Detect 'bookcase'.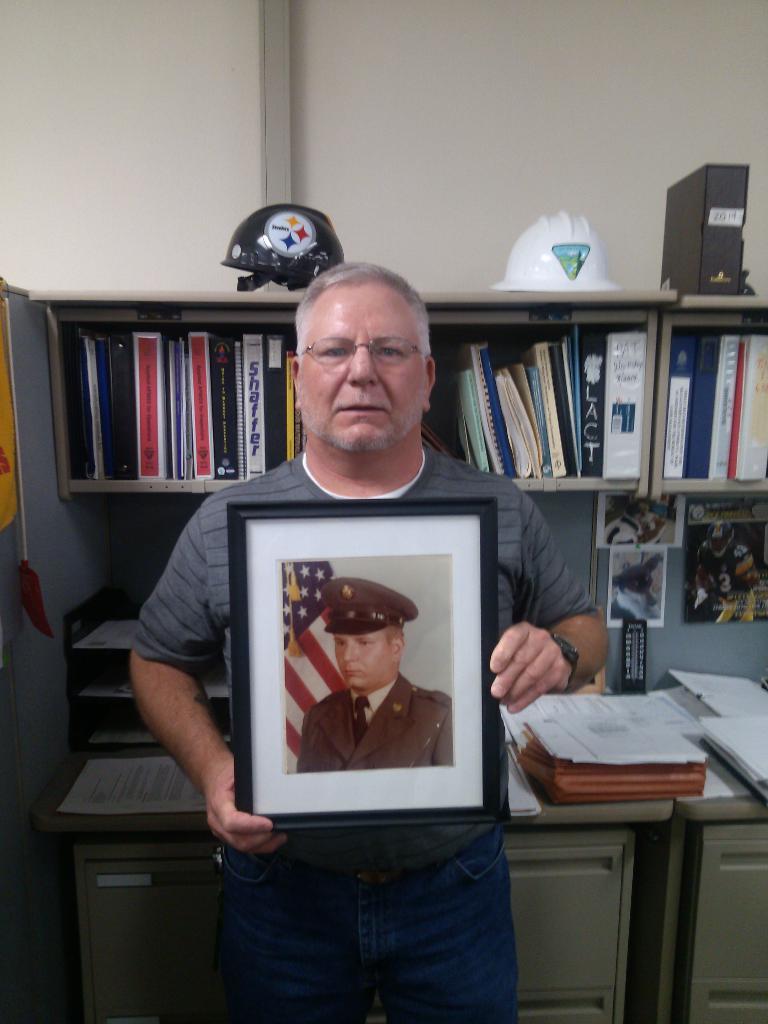
Detected at (left=32, top=280, right=304, bottom=540).
